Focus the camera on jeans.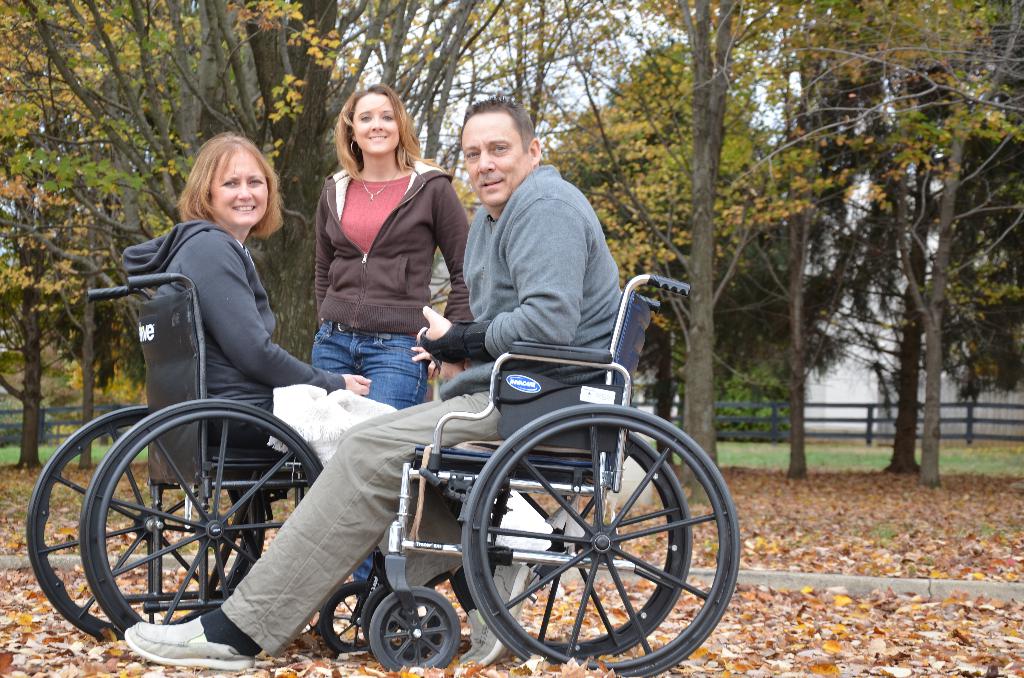
Focus region: (313,332,417,595).
